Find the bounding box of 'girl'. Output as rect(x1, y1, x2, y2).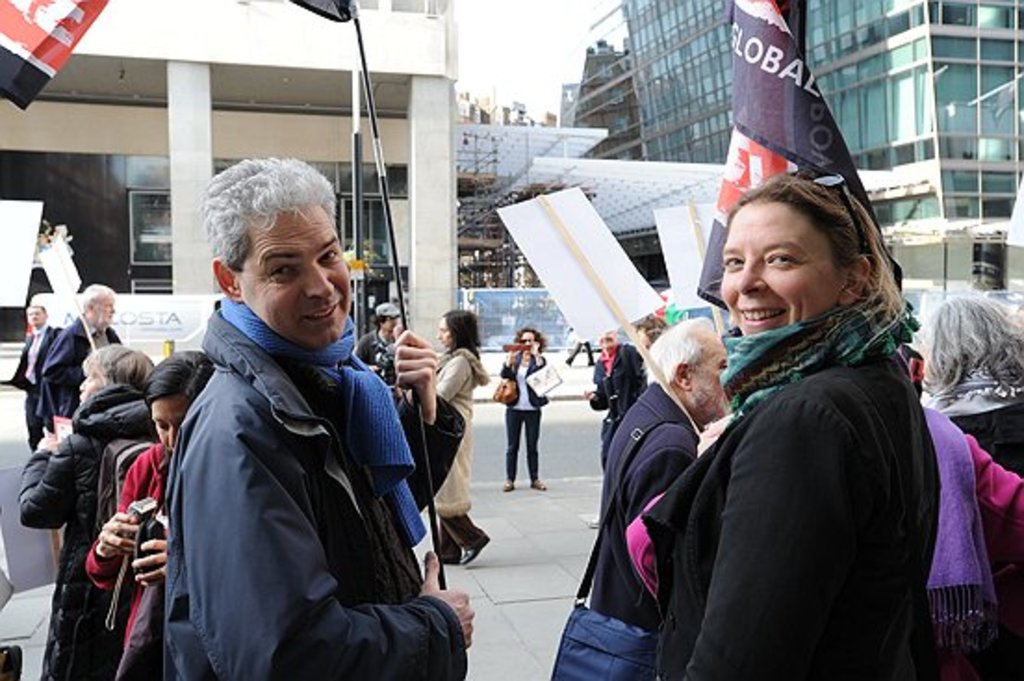
rect(492, 327, 549, 490).
